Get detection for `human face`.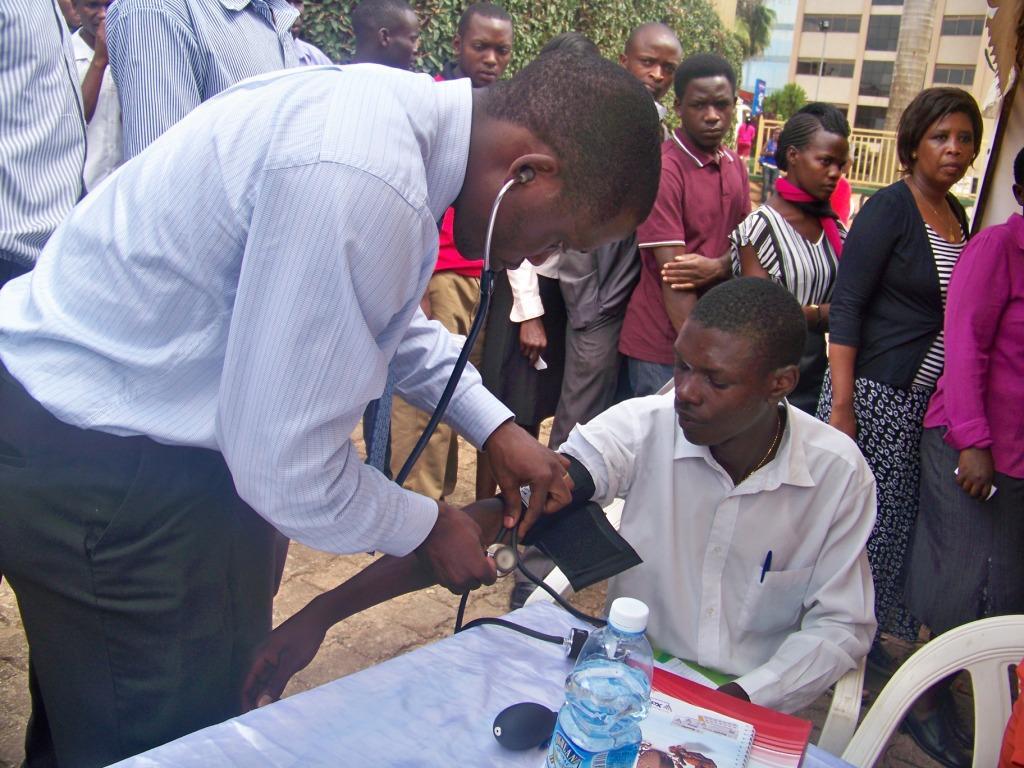
Detection: [x1=463, y1=27, x2=510, y2=82].
